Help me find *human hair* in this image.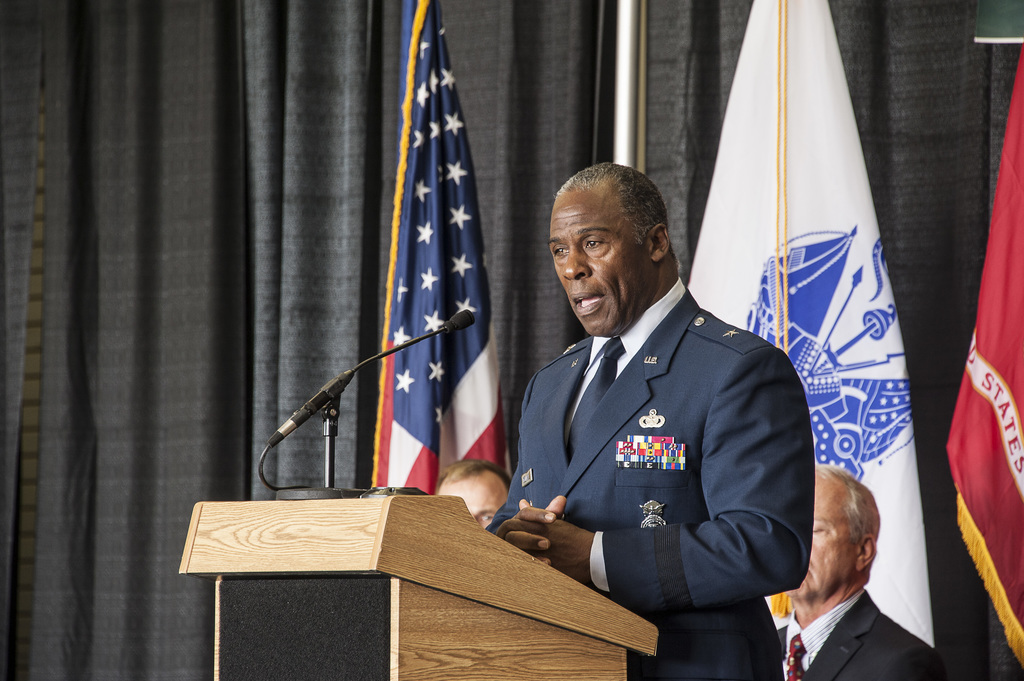
Found it: rect(812, 465, 879, 583).
